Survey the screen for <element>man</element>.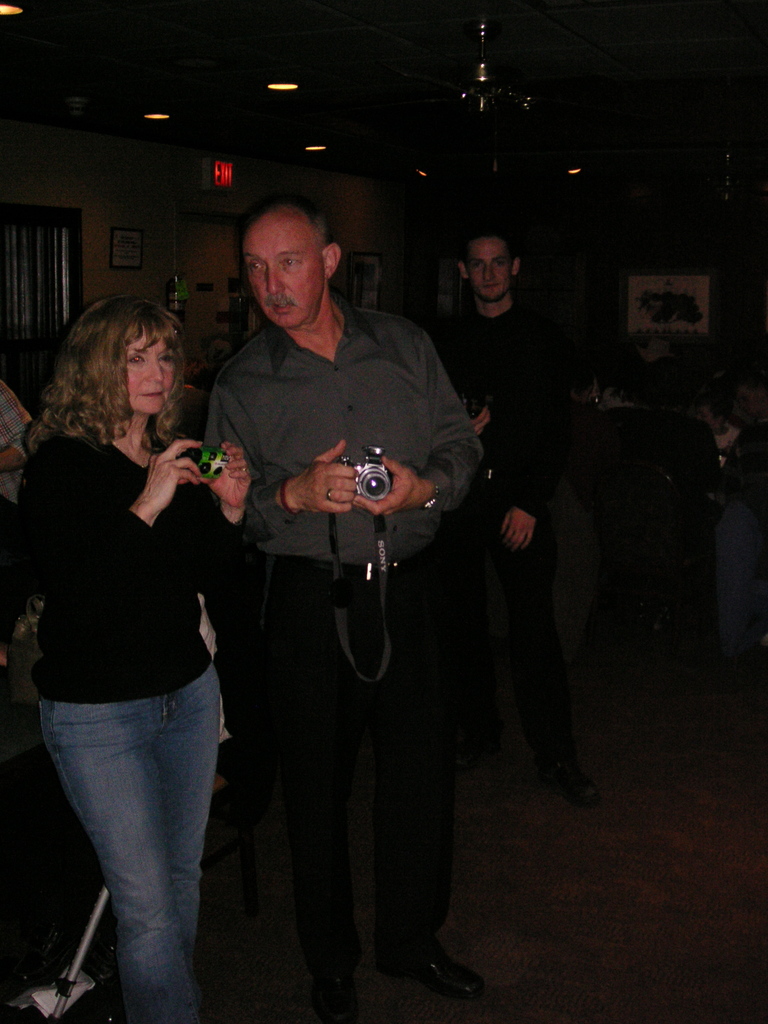
Survey found: rect(424, 214, 604, 826).
